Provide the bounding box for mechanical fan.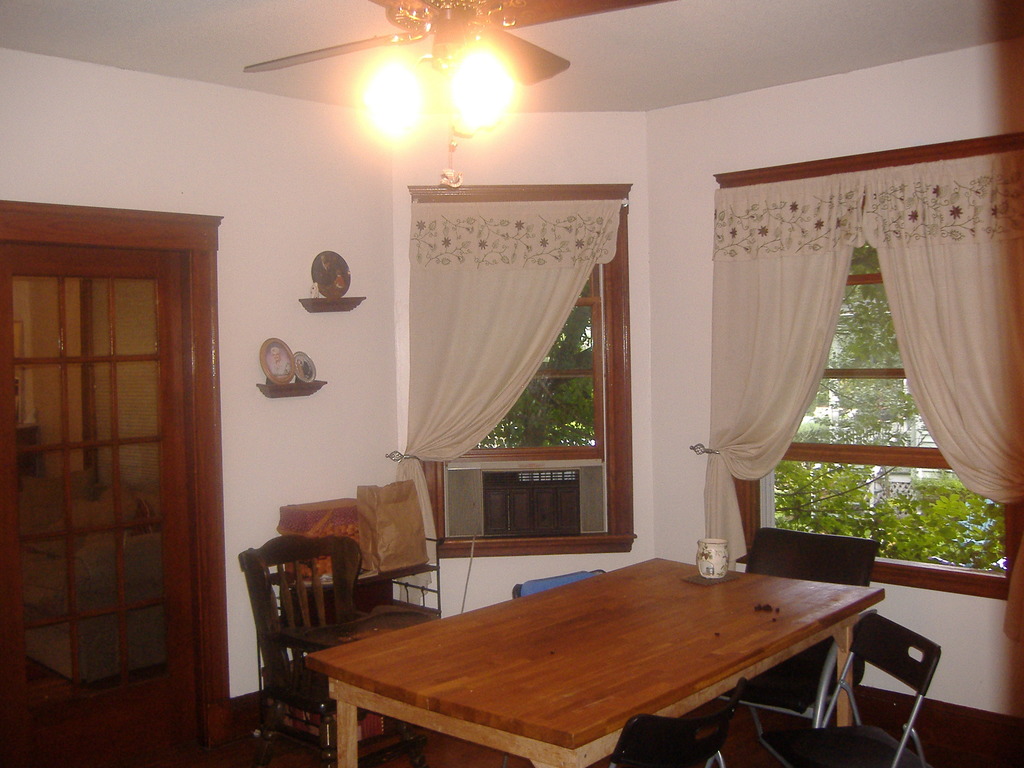
l=241, t=1, r=665, b=193.
